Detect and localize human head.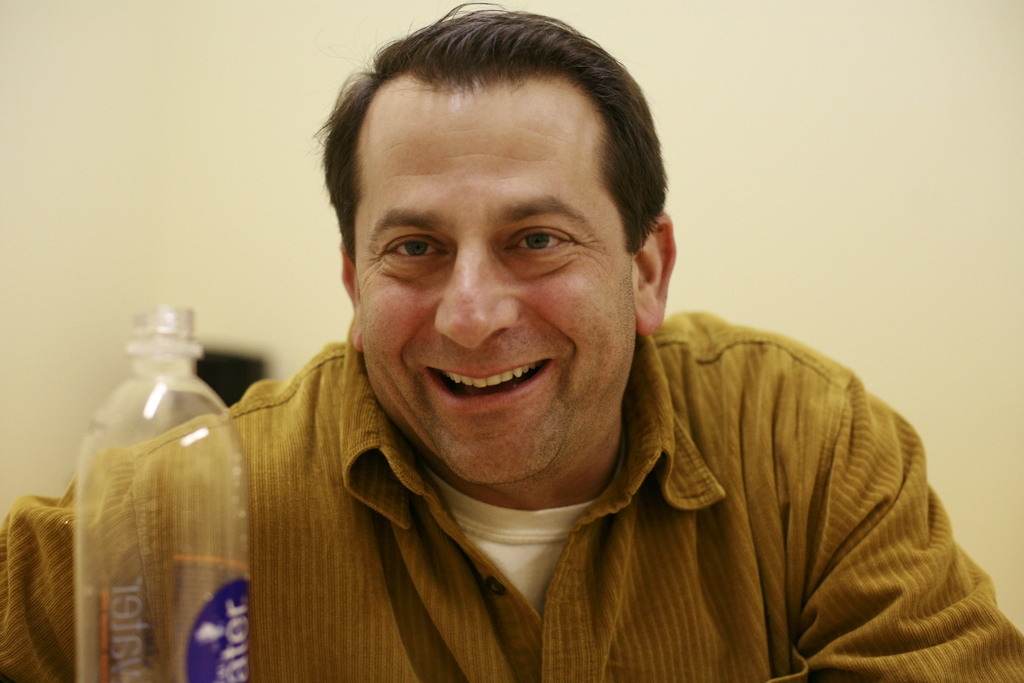
Localized at [315,0,665,467].
